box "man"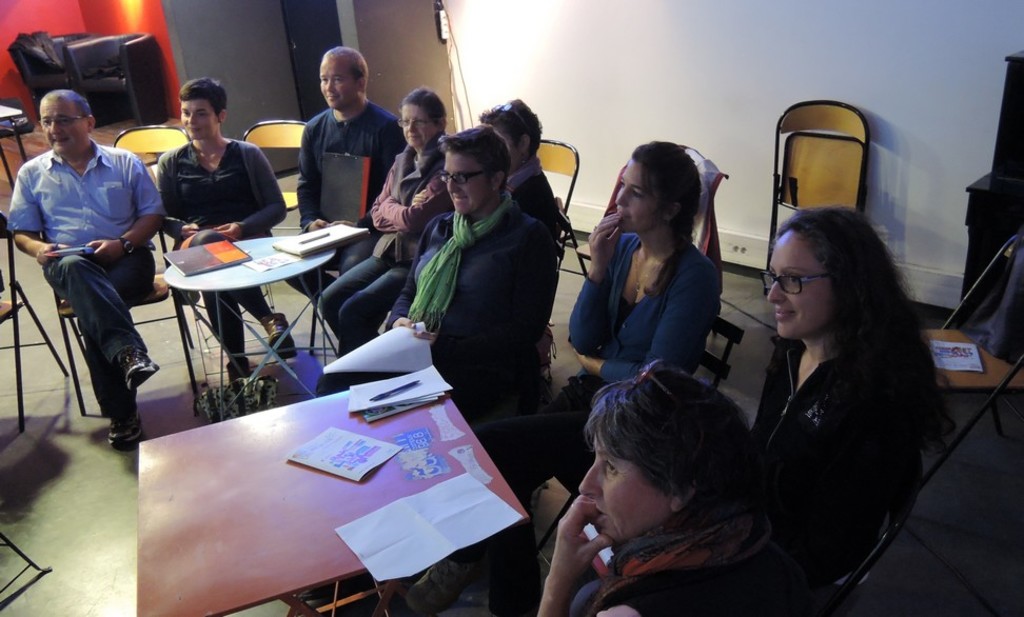
481,97,558,237
